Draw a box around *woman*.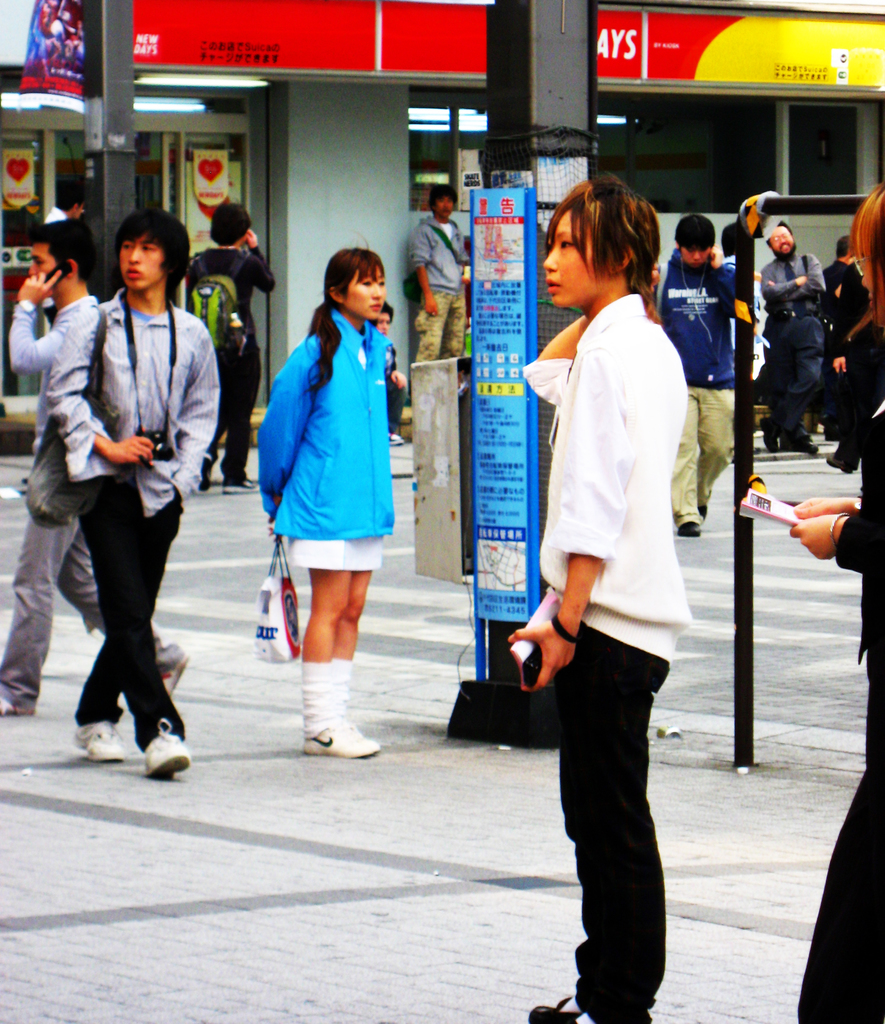
select_region(505, 173, 688, 1023).
